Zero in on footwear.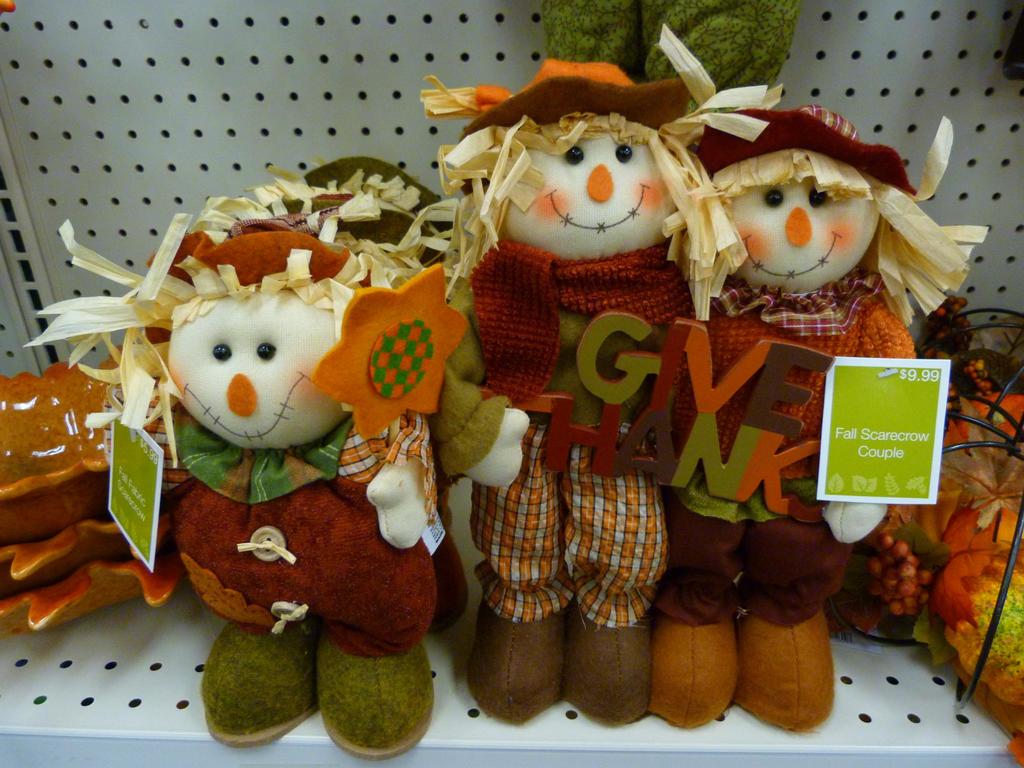
Zeroed in: BBox(732, 620, 837, 732).
